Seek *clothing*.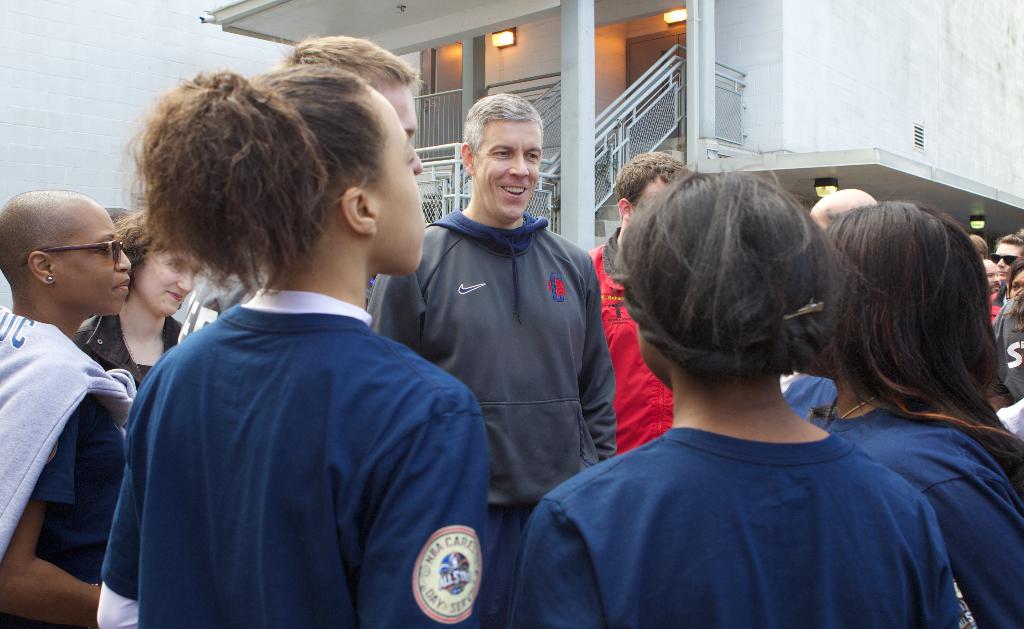
region(0, 322, 110, 628).
